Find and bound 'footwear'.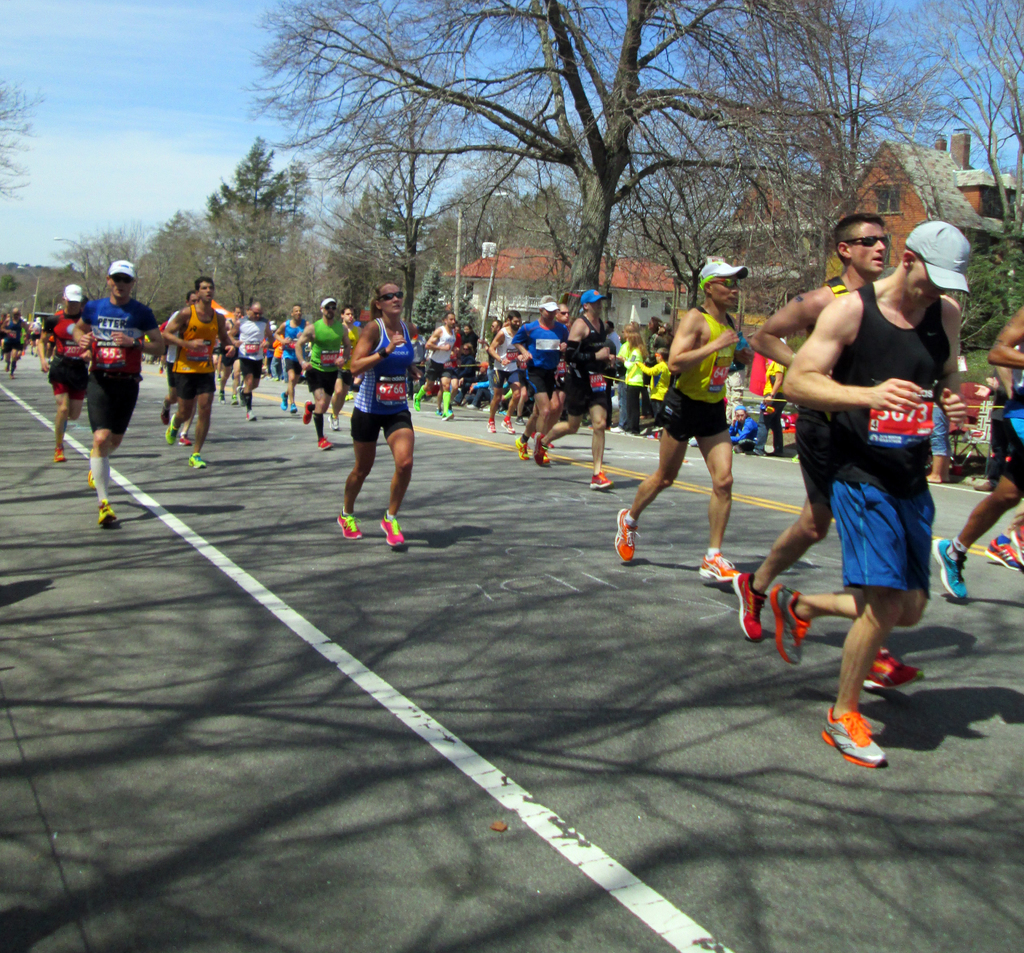
Bound: 723/570/769/644.
